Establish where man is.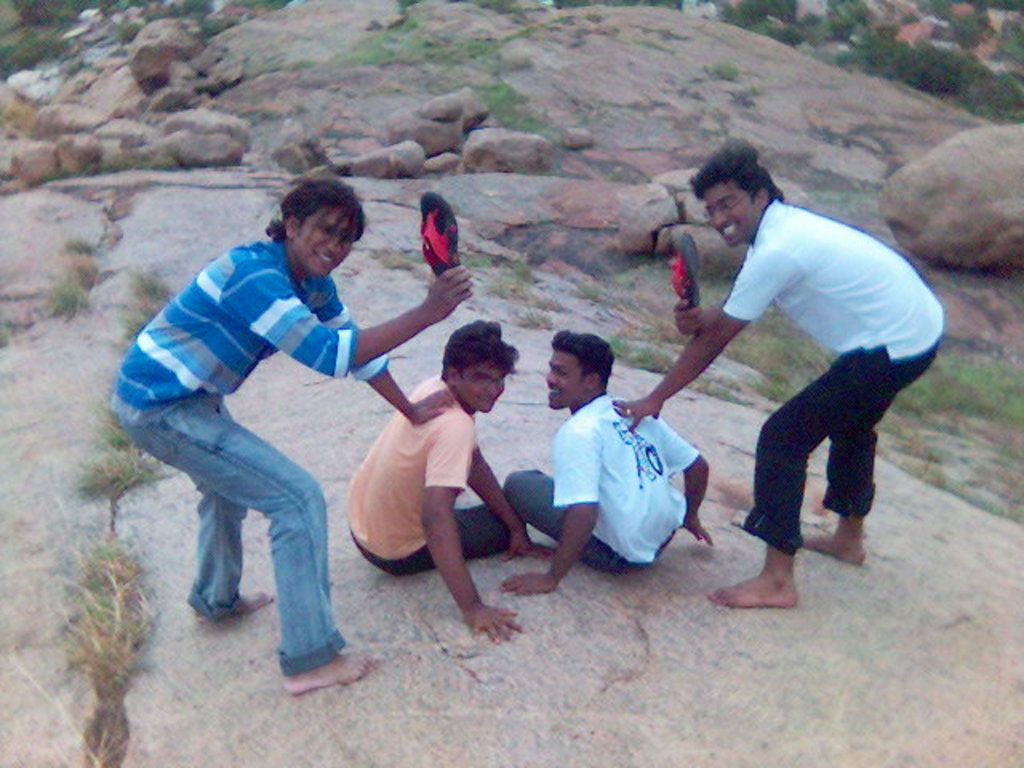
Established at 115,186,501,688.
